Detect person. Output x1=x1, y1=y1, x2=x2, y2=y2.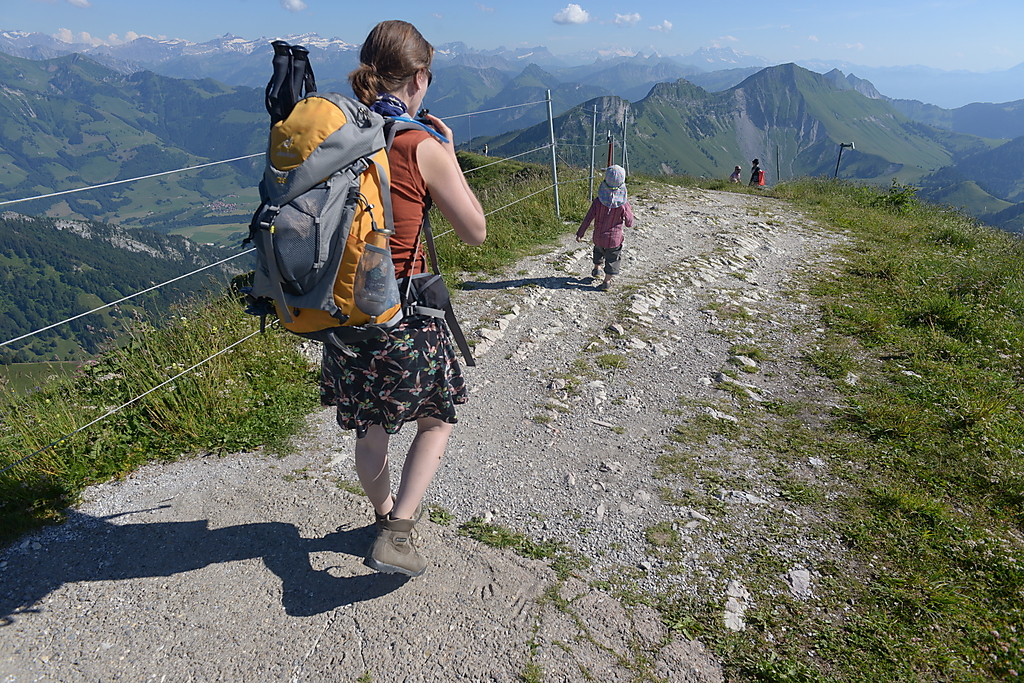
x1=730, y1=164, x2=742, y2=187.
